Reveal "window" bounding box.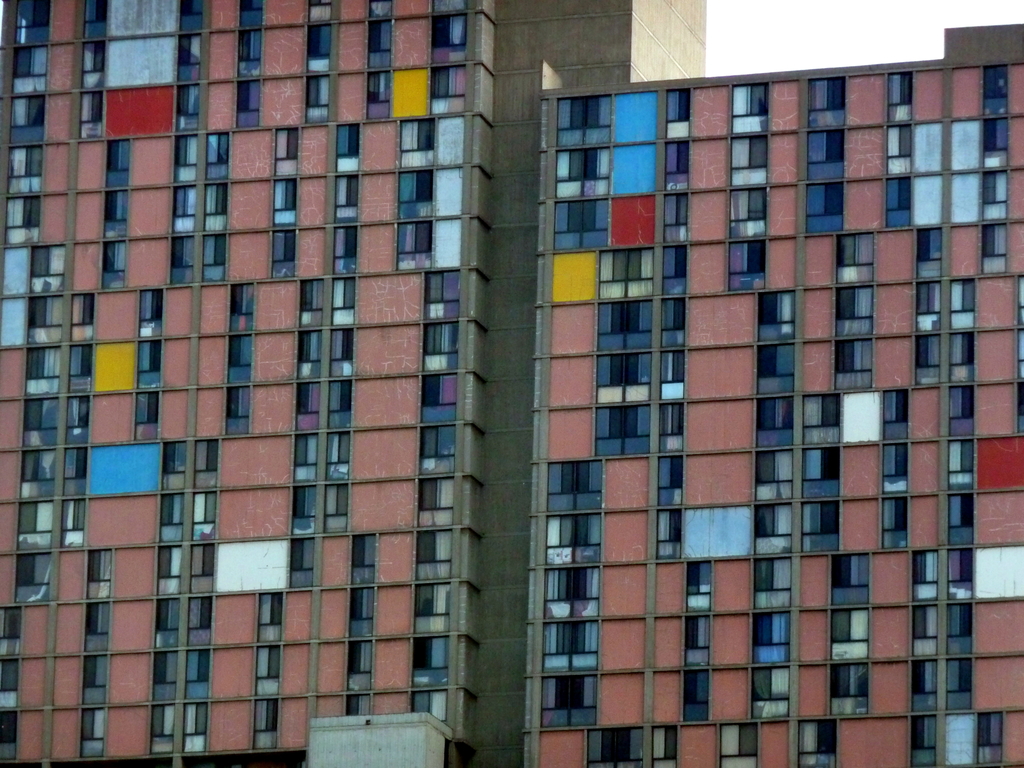
Revealed: 953, 664, 969, 710.
